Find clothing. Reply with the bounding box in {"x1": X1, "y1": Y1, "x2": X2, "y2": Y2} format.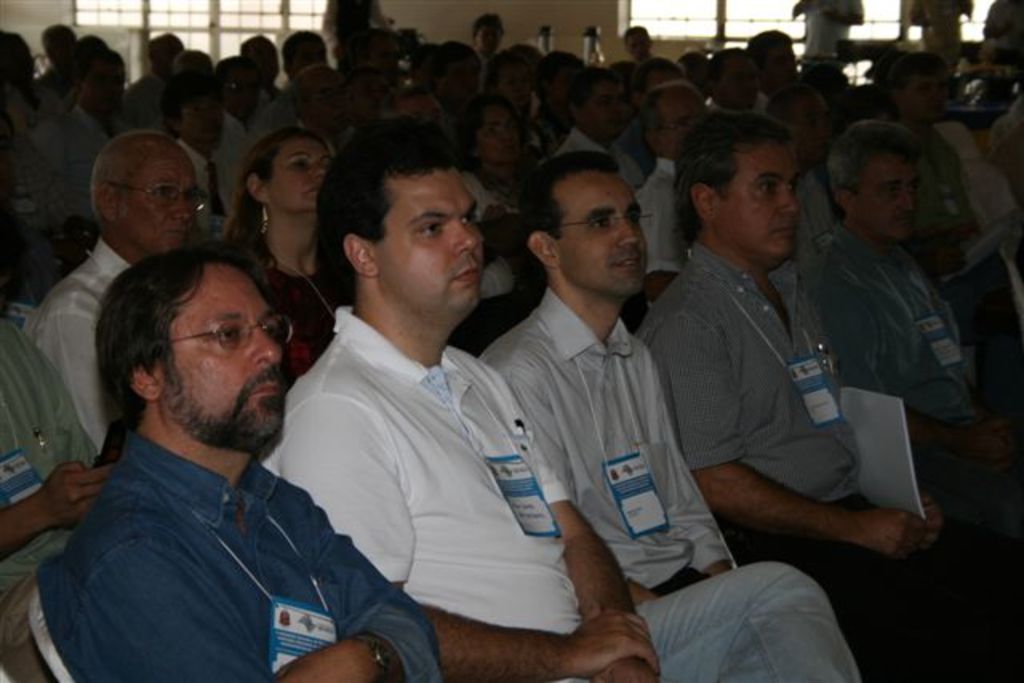
{"x1": 50, "y1": 429, "x2": 440, "y2": 681}.
